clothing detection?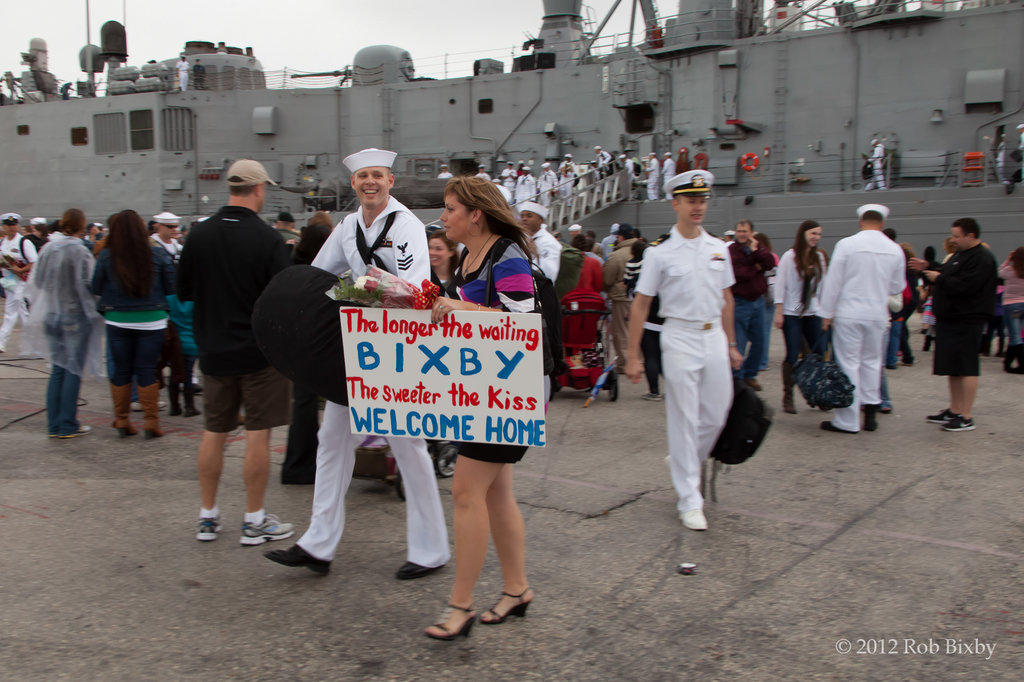
BBox(107, 322, 161, 386)
